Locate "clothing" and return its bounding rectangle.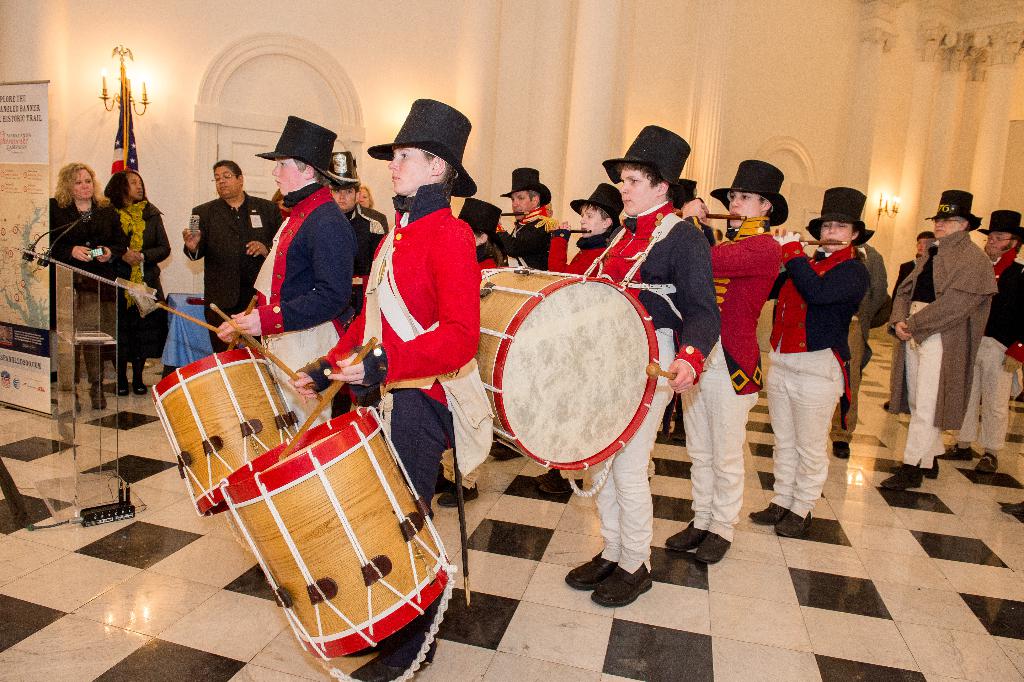
x1=309 y1=187 x2=473 y2=506.
